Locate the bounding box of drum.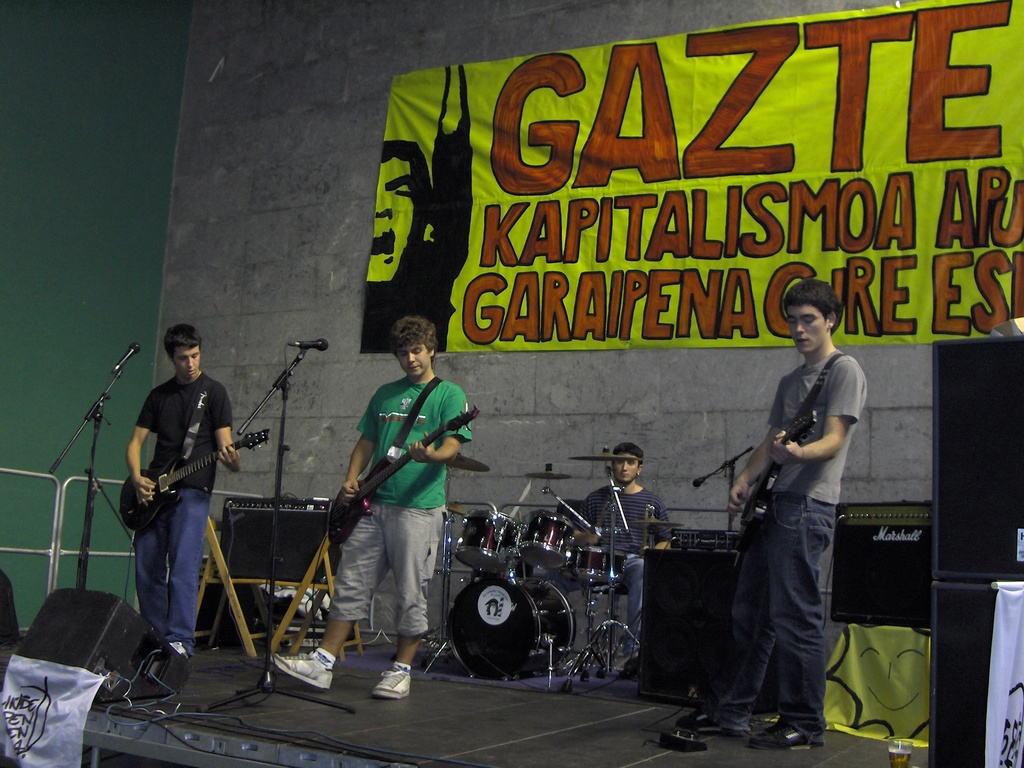
Bounding box: (left=520, top=510, right=573, bottom=567).
